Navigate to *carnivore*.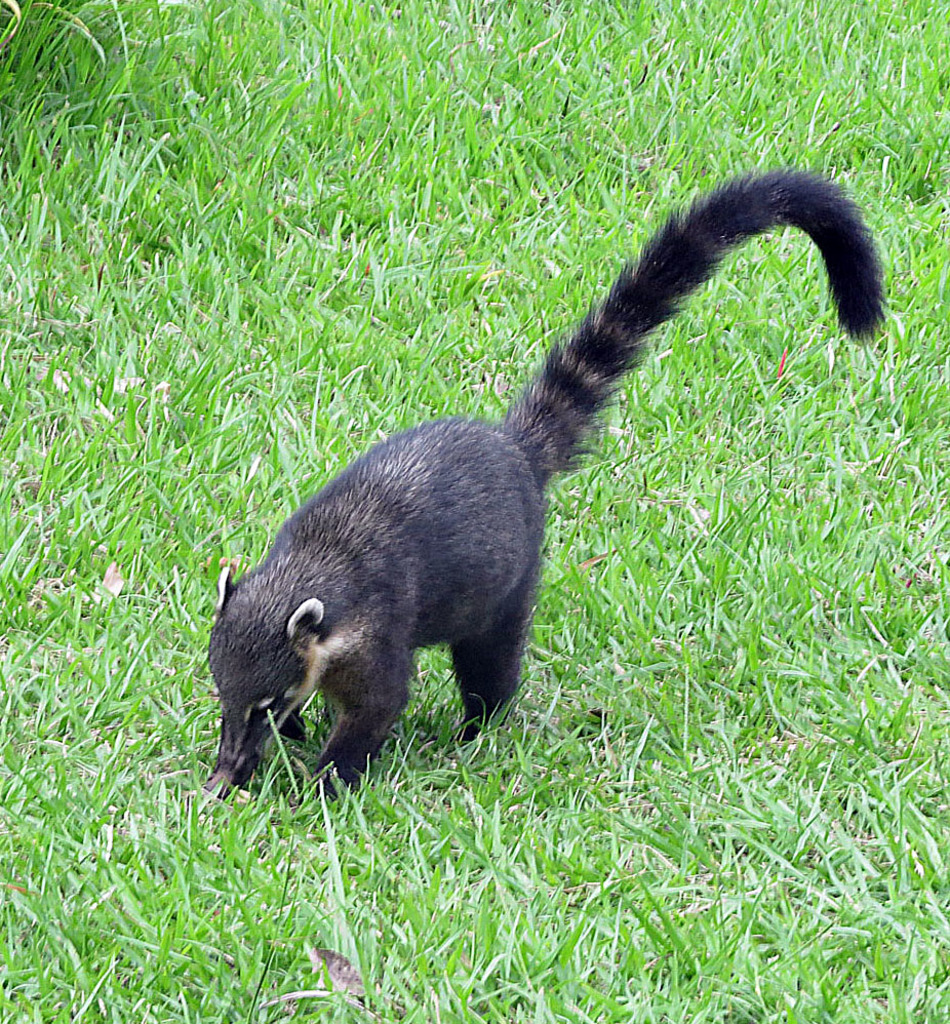
Navigation target: Rect(141, 108, 919, 784).
